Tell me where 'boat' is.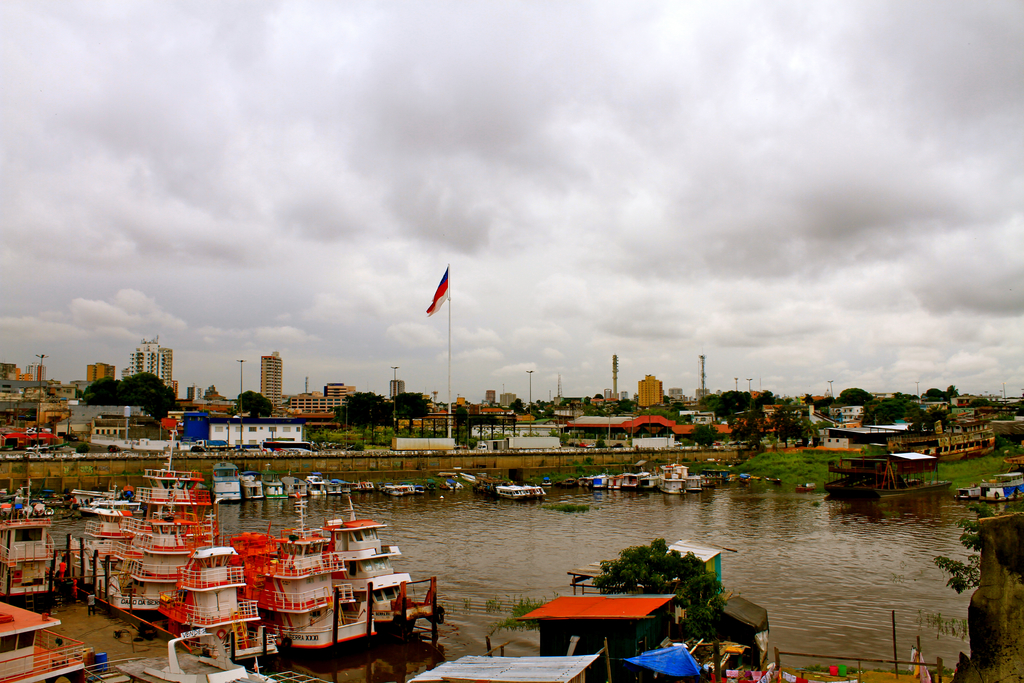
'boat' is at (left=0, top=478, right=59, bottom=604).
